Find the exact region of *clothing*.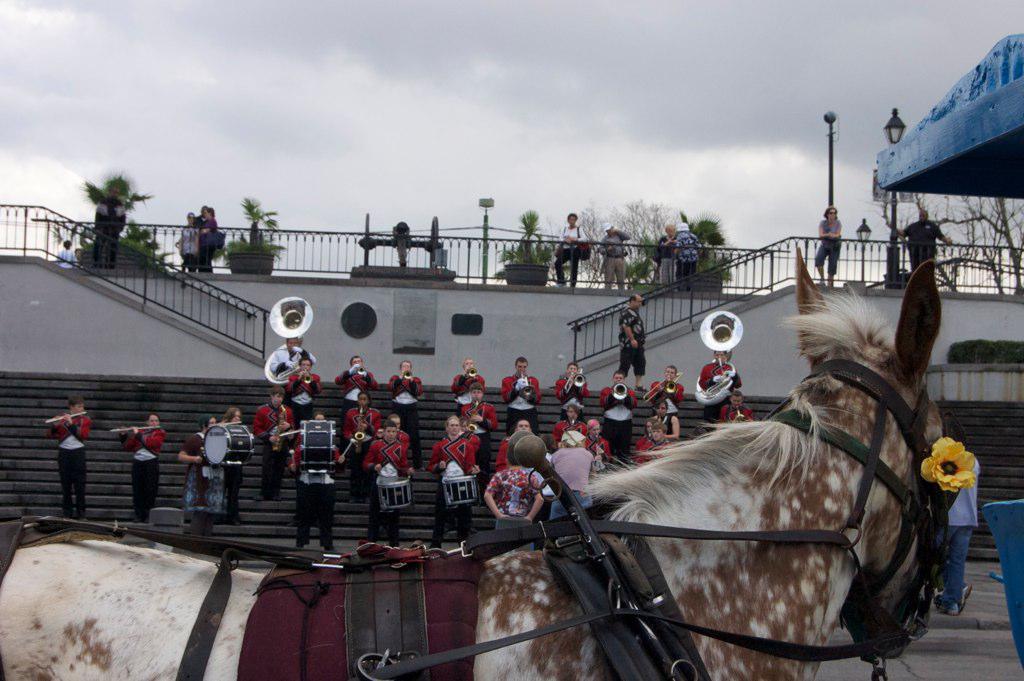
Exact region: 719:405:750:427.
